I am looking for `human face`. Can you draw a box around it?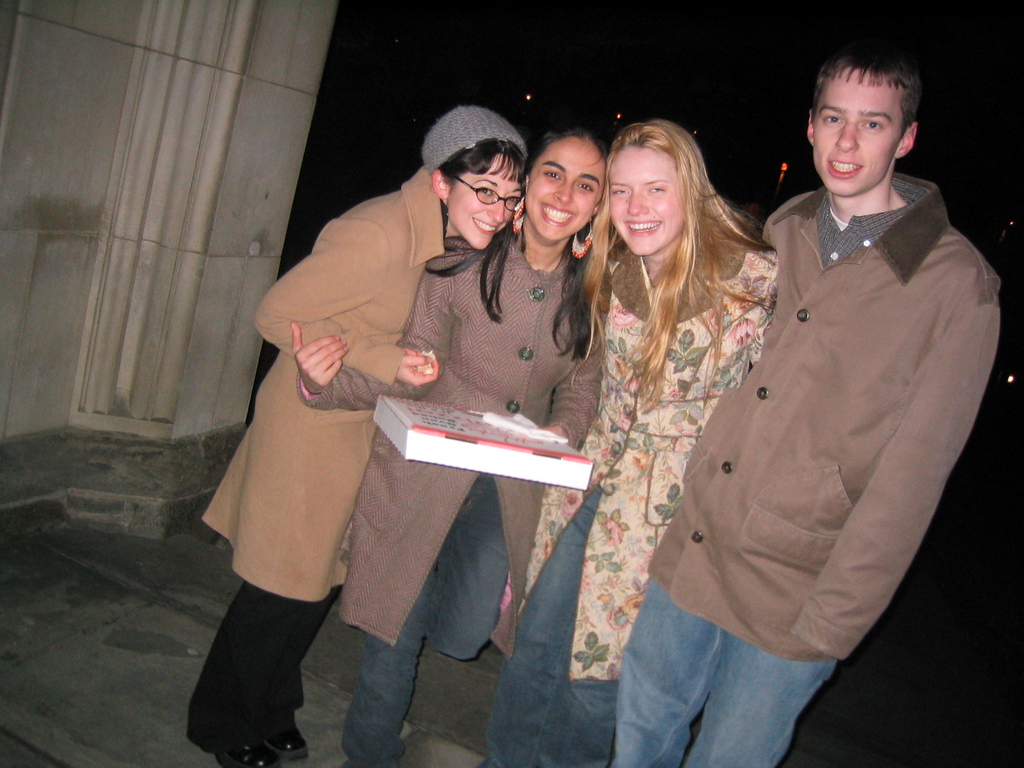
Sure, the bounding box is locate(810, 64, 897, 195).
